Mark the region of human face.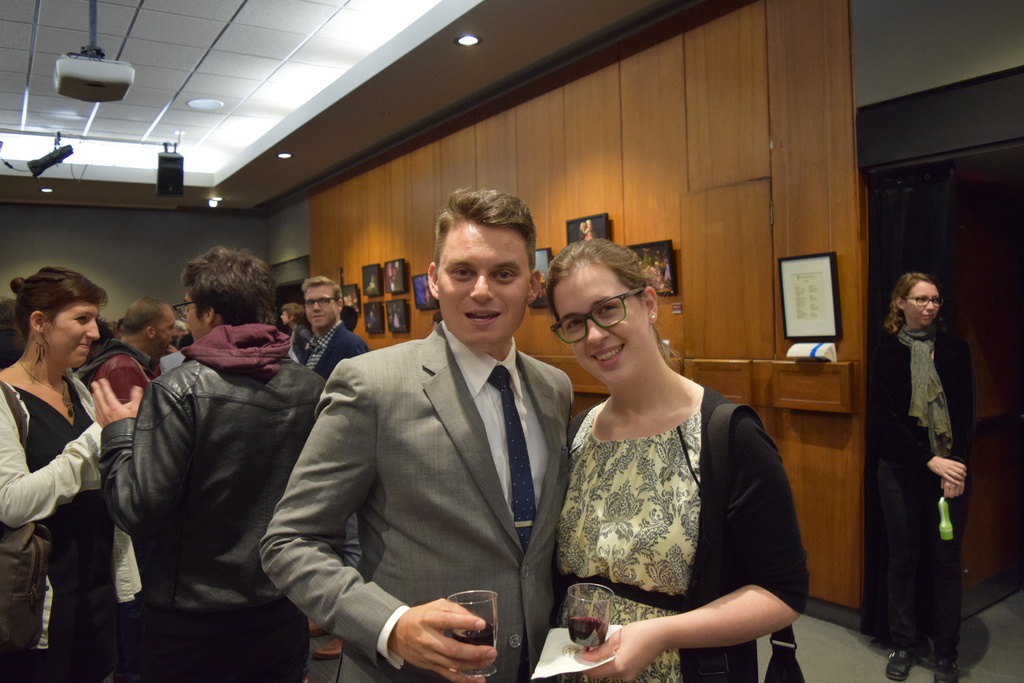
Region: (903, 277, 942, 330).
